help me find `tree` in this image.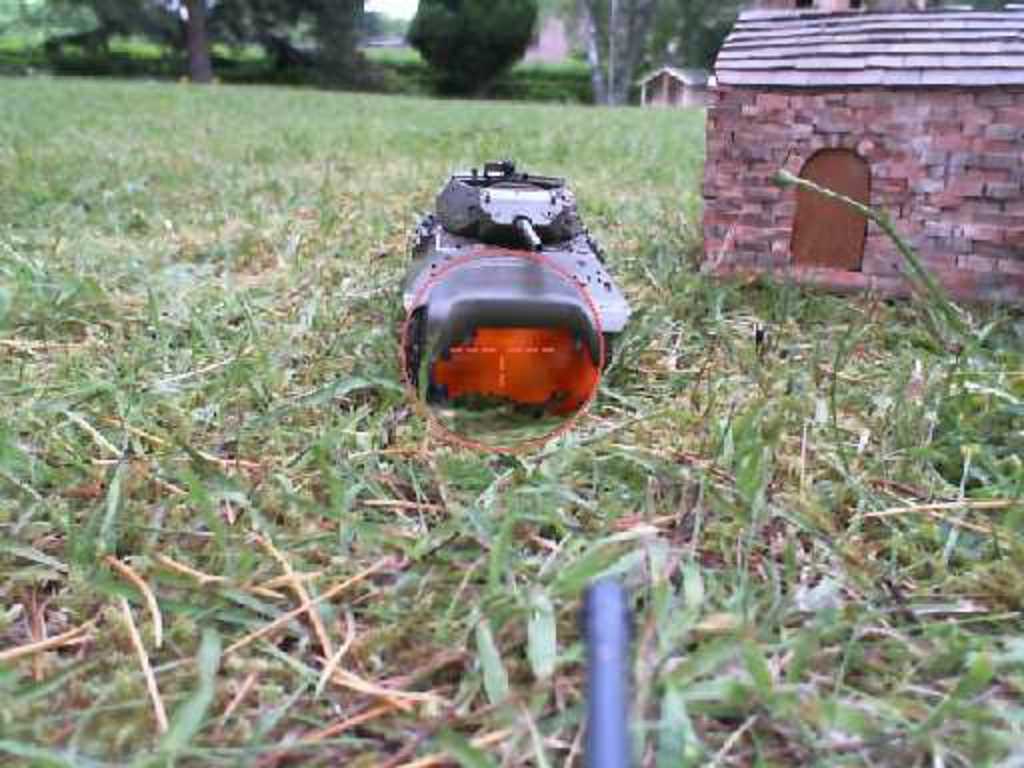
Found it: select_region(186, 0, 218, 82).
